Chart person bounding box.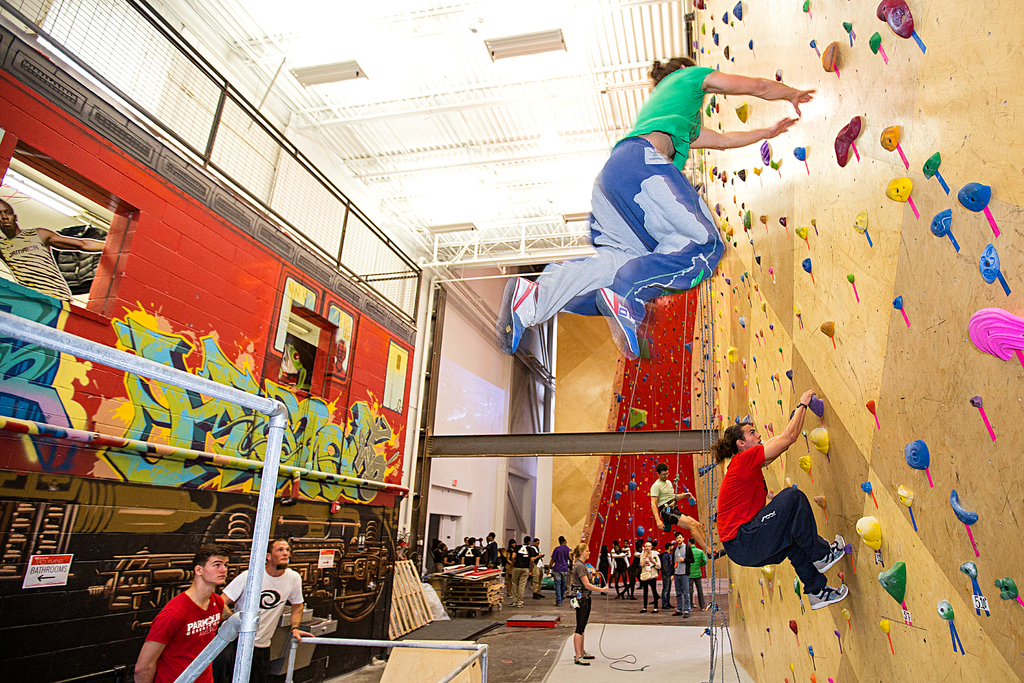
Charted: 547 533 573 605.
